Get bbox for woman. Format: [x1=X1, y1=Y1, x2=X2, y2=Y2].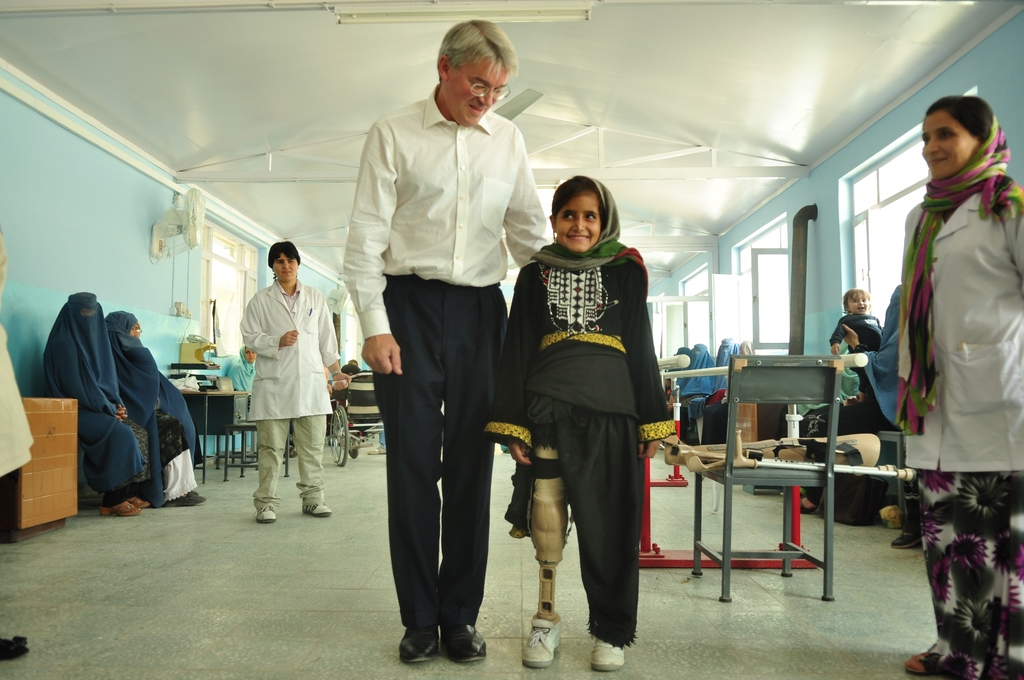
[x1=898, y1=93, x2=1023, y2=679].
